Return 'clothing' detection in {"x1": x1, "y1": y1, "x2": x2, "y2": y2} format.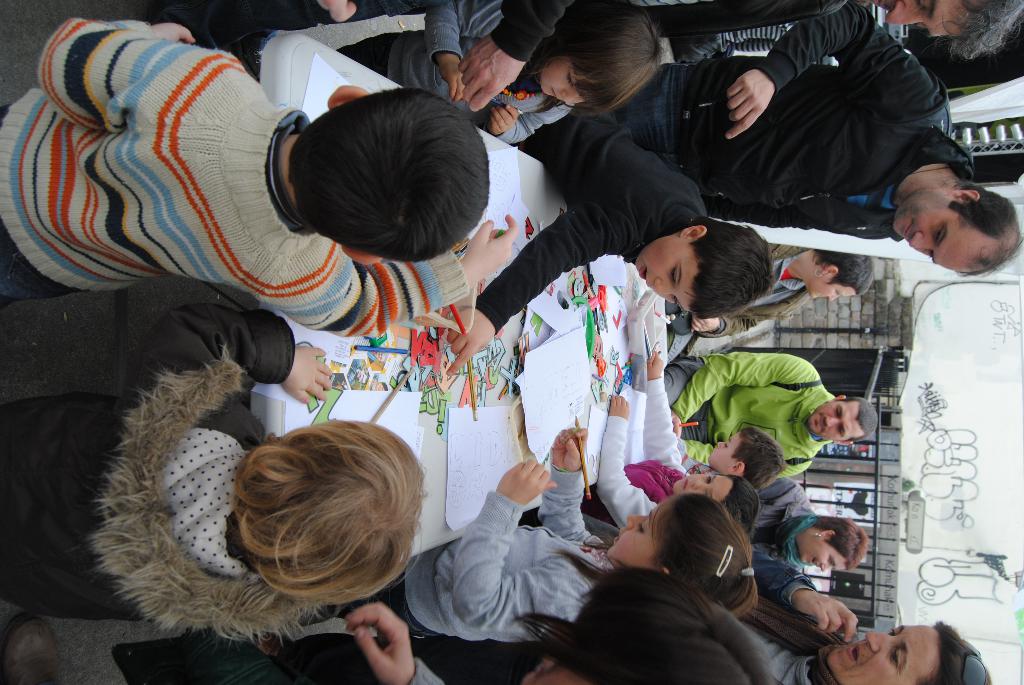
{"x1": 0, "y1": 0, "x2": 941, "y2": 684}.
